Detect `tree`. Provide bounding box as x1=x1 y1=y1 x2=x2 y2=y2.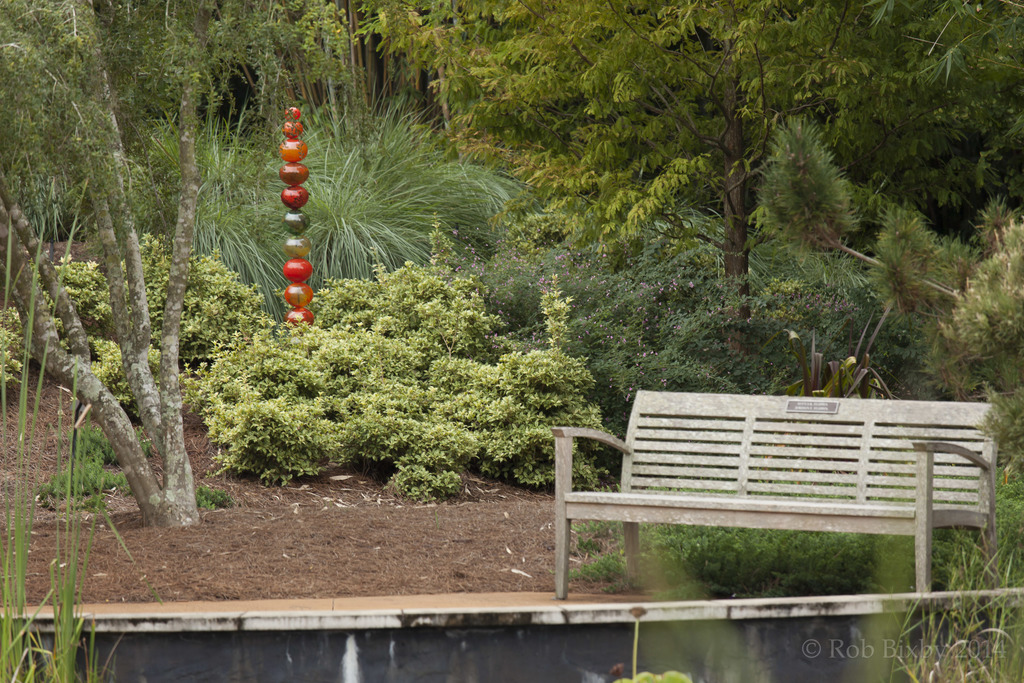
x1=28 y1=56 x2=248 y2=560.
